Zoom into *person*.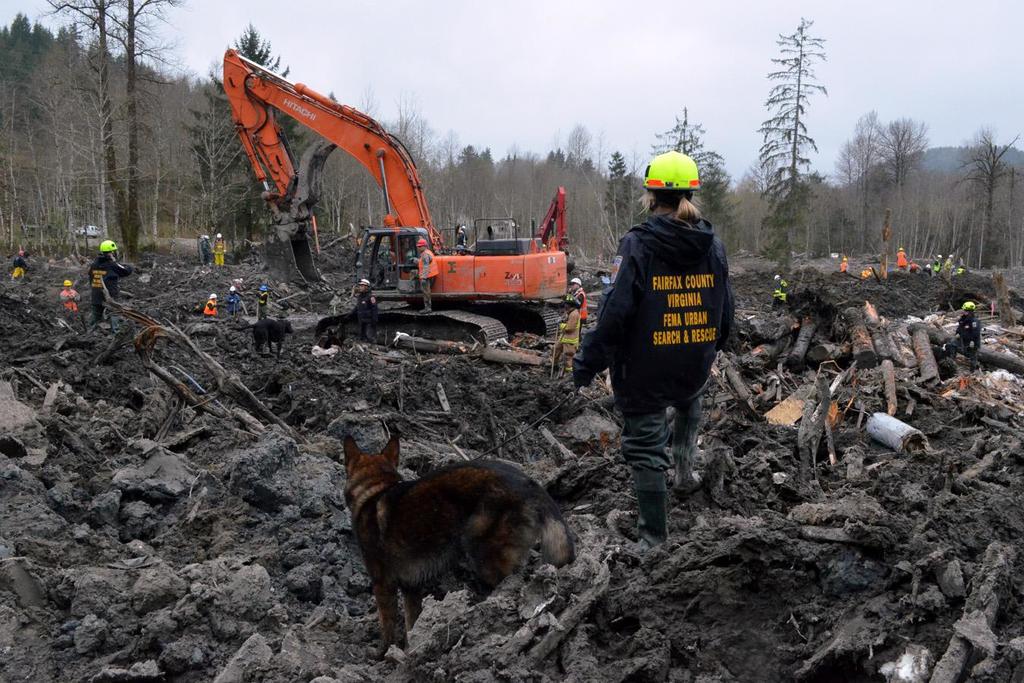
Zoom target: rect(256, 287, 271, 319).
